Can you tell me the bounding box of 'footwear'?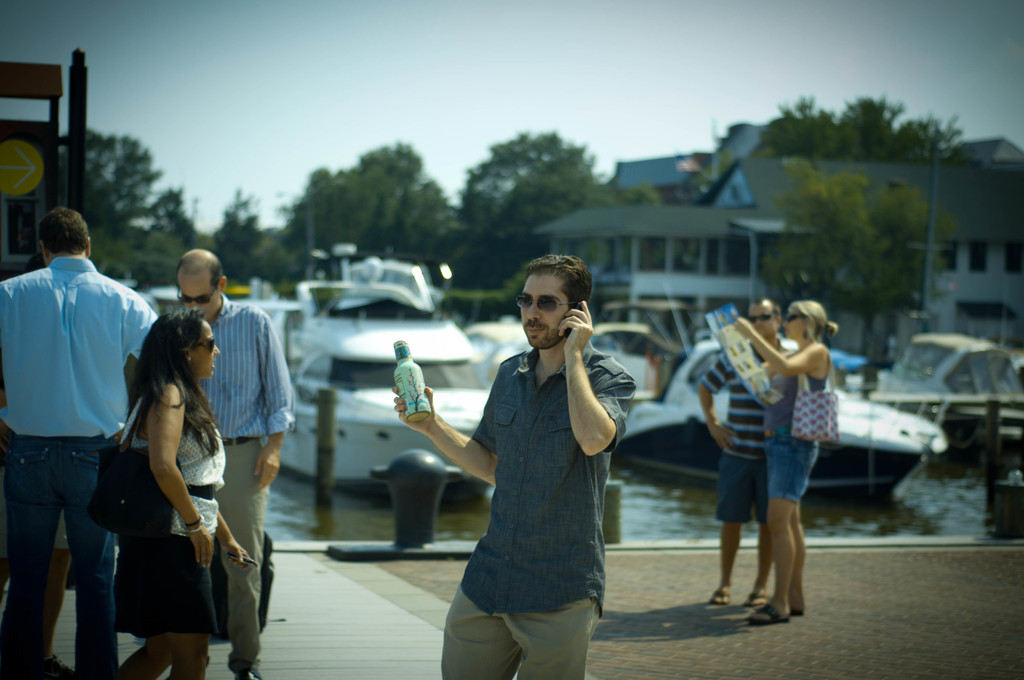
rect(707, 585, 726, 602).
